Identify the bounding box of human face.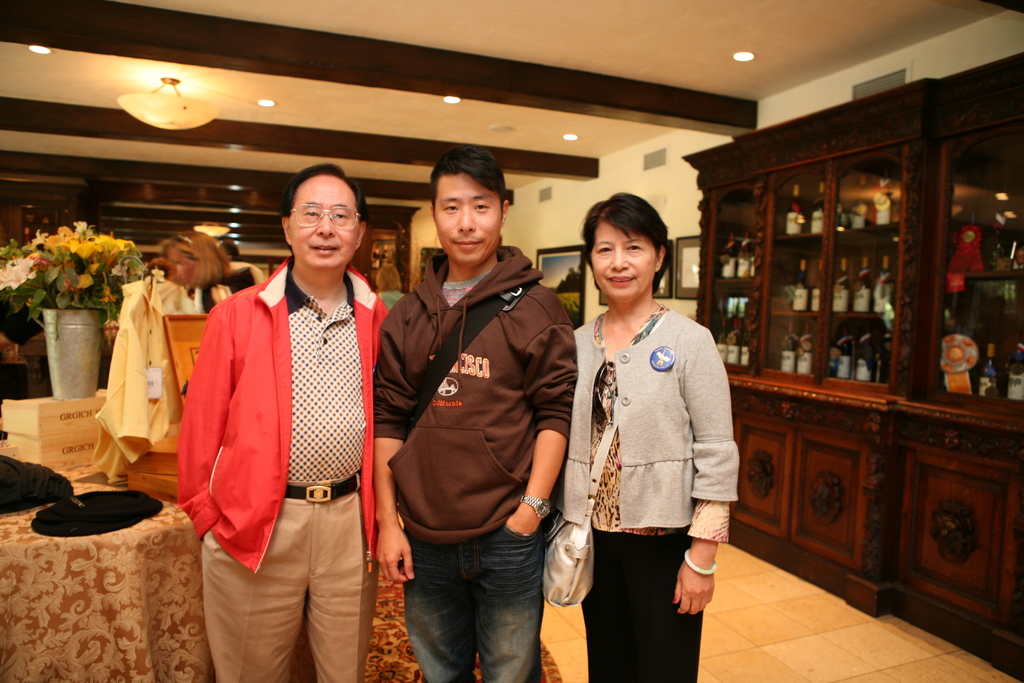
[588,224,657,300].
